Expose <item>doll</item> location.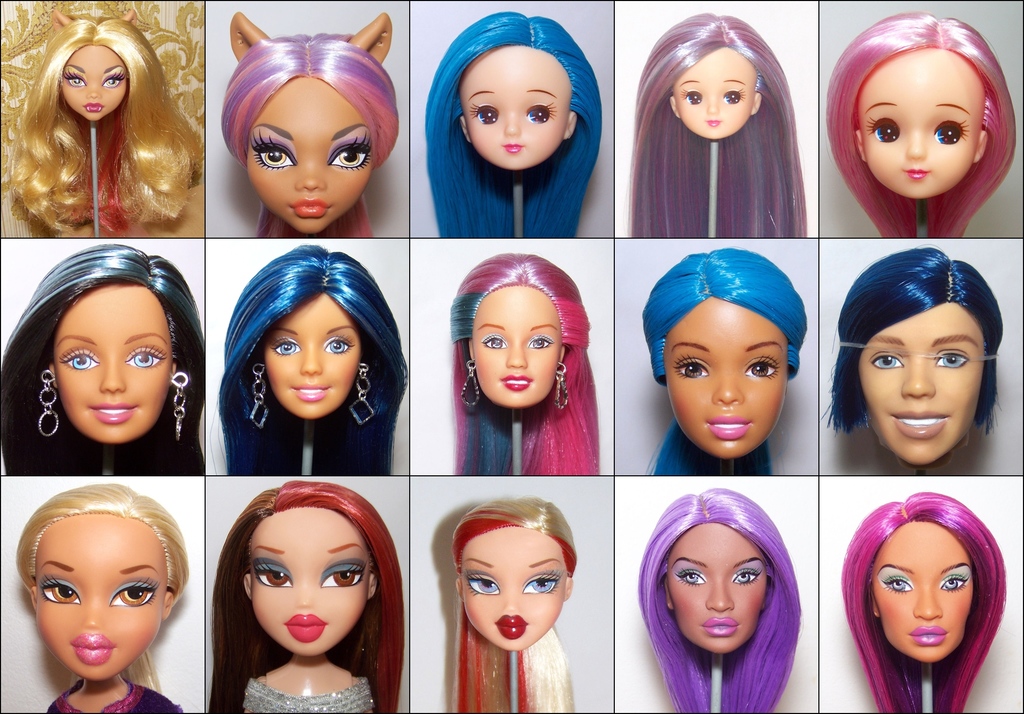
Exposed at [x1=0, y1=249, x2=204, y2=476].
